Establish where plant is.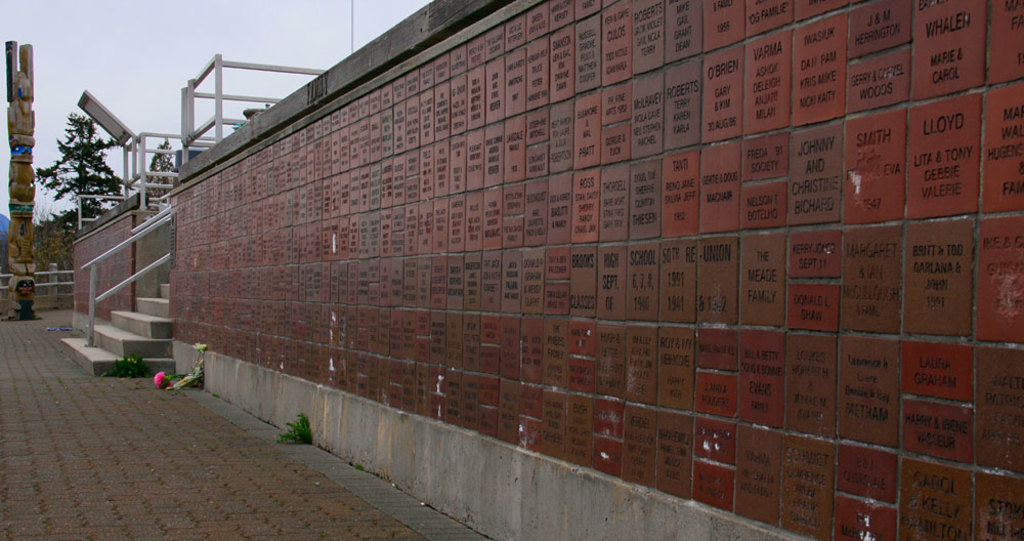
Established at <box>3,281,47,324</box>.
